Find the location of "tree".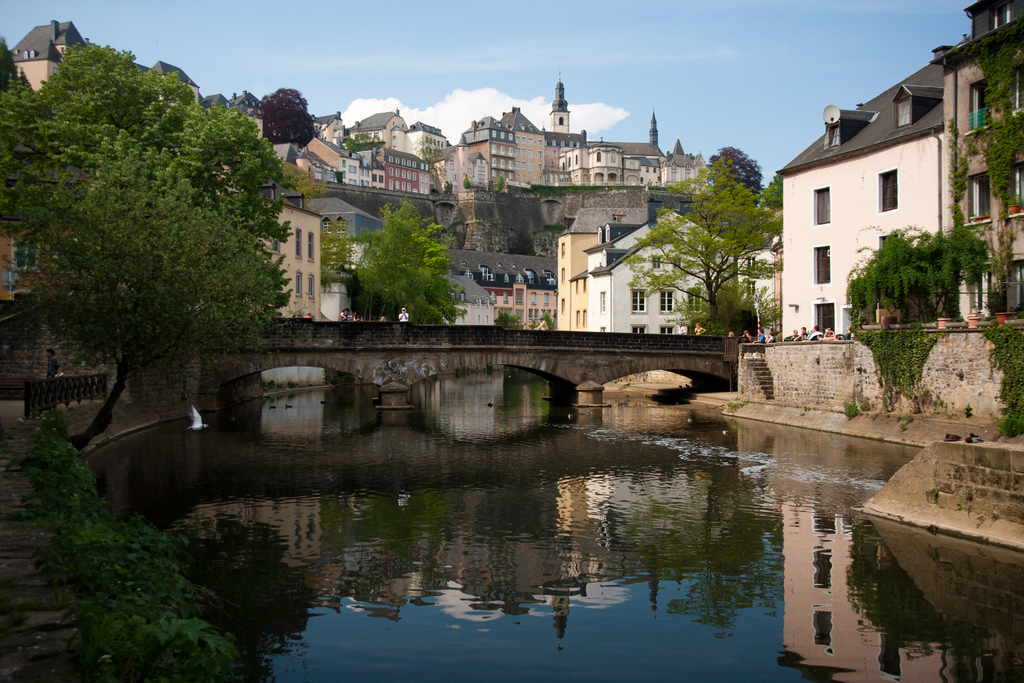
Location: rect(661, 276, 781, 338).
